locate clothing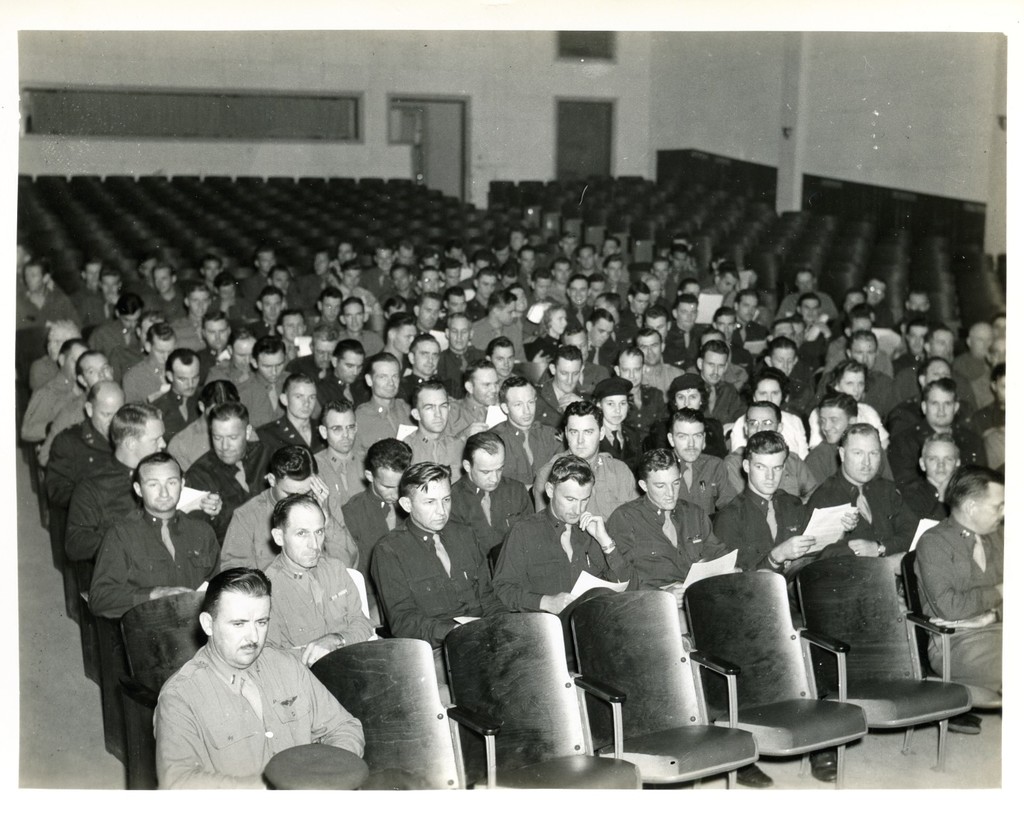
[809,404,896,445]
